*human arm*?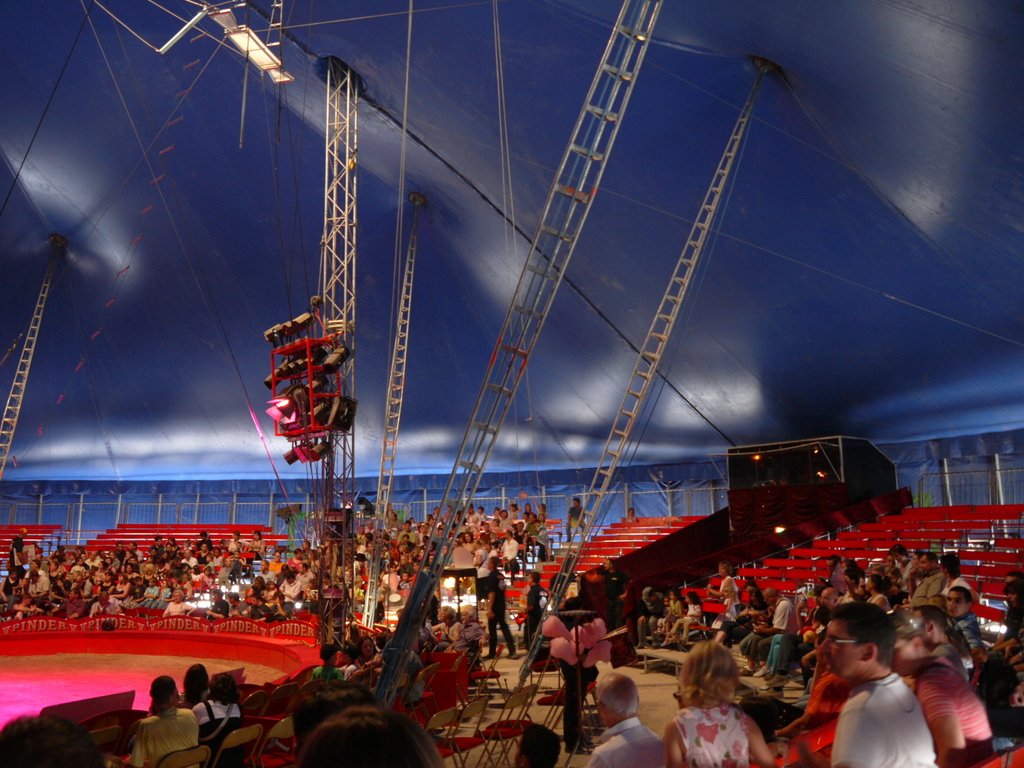
(left=50, top=599, right=66, bottom=611)
